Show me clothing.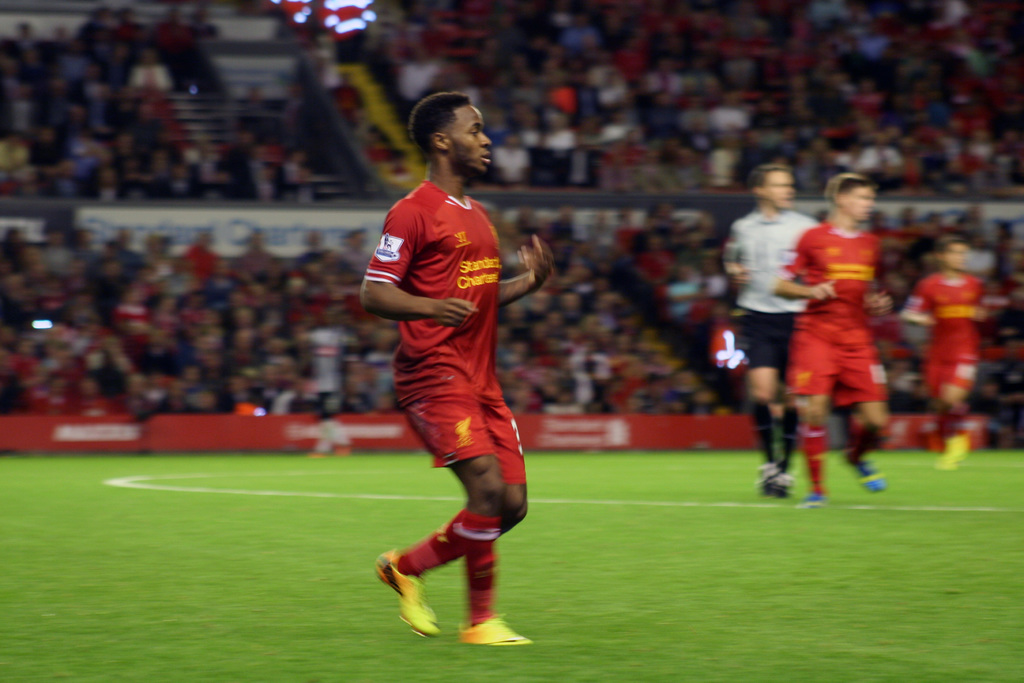
clothing is here: <region>796, 215, 900, 425</region>.
